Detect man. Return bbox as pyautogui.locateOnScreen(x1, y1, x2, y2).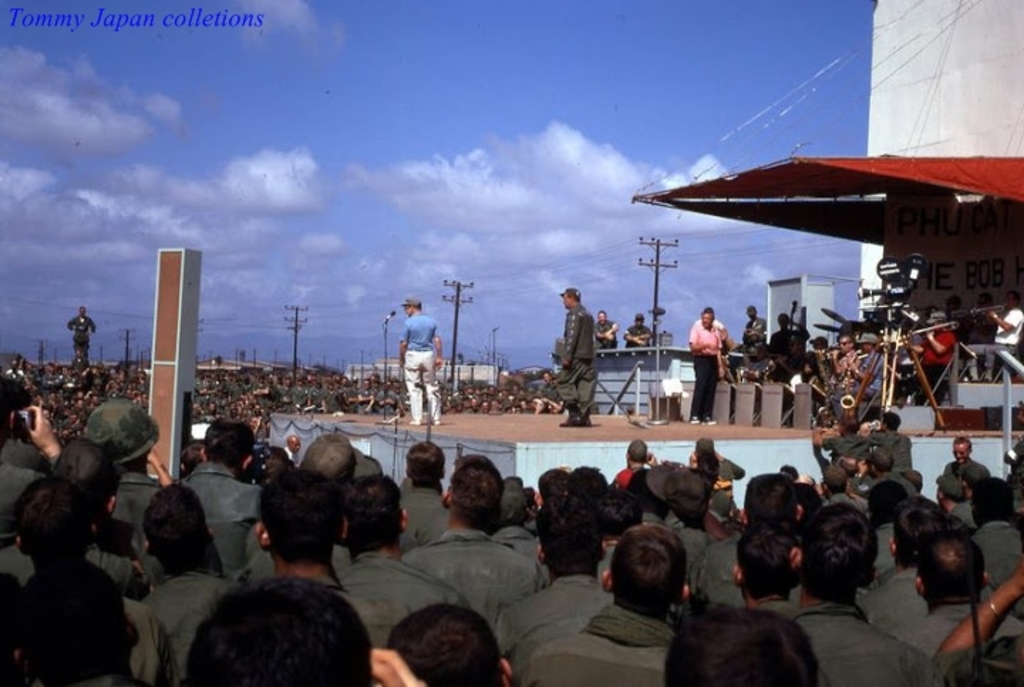
pyautogui.locateOnScreen(60, 309, 100, 361).
